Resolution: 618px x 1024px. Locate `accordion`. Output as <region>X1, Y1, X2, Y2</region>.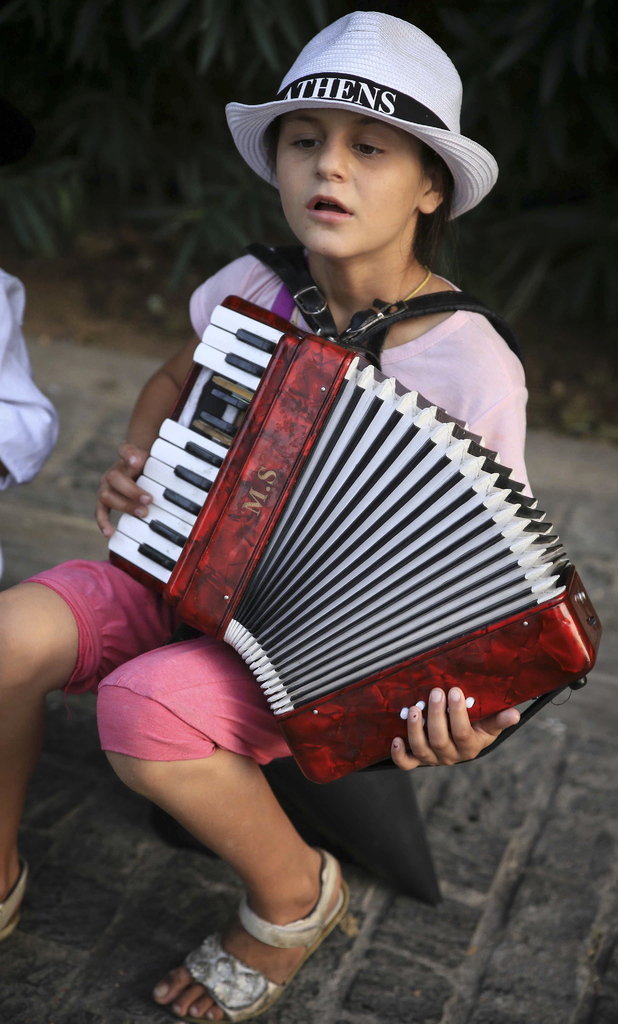
<region>117, 279, 561, 821</region>.
